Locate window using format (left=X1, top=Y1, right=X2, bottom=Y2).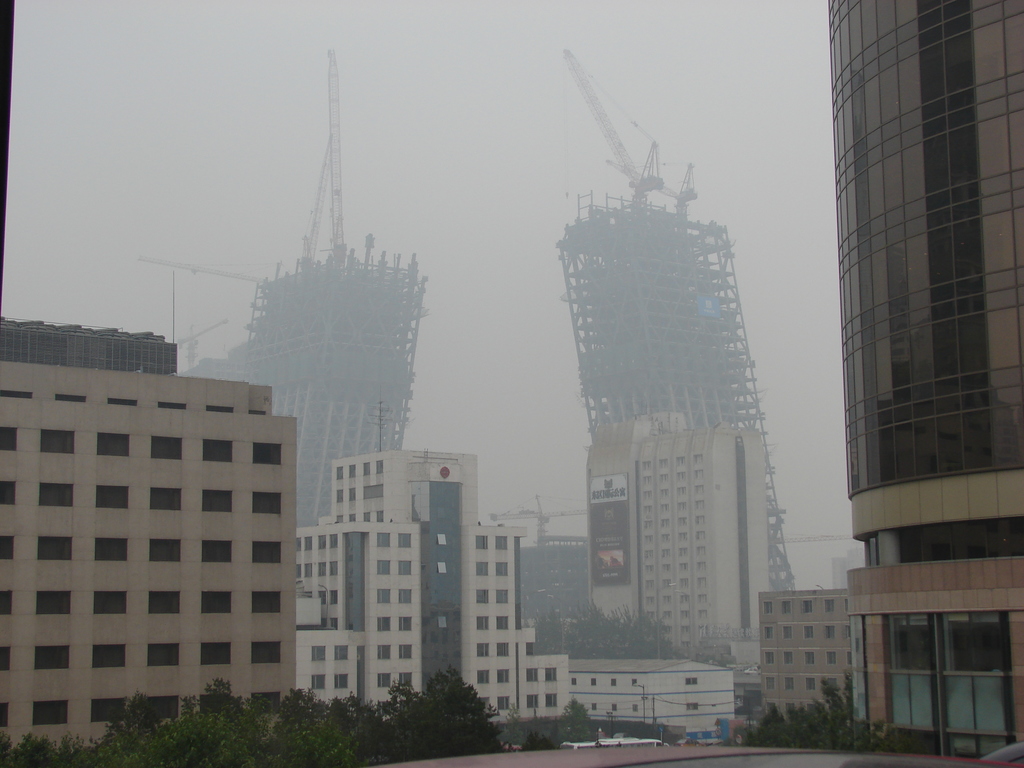
(left=762, top=600, right=774, bottom=617).
